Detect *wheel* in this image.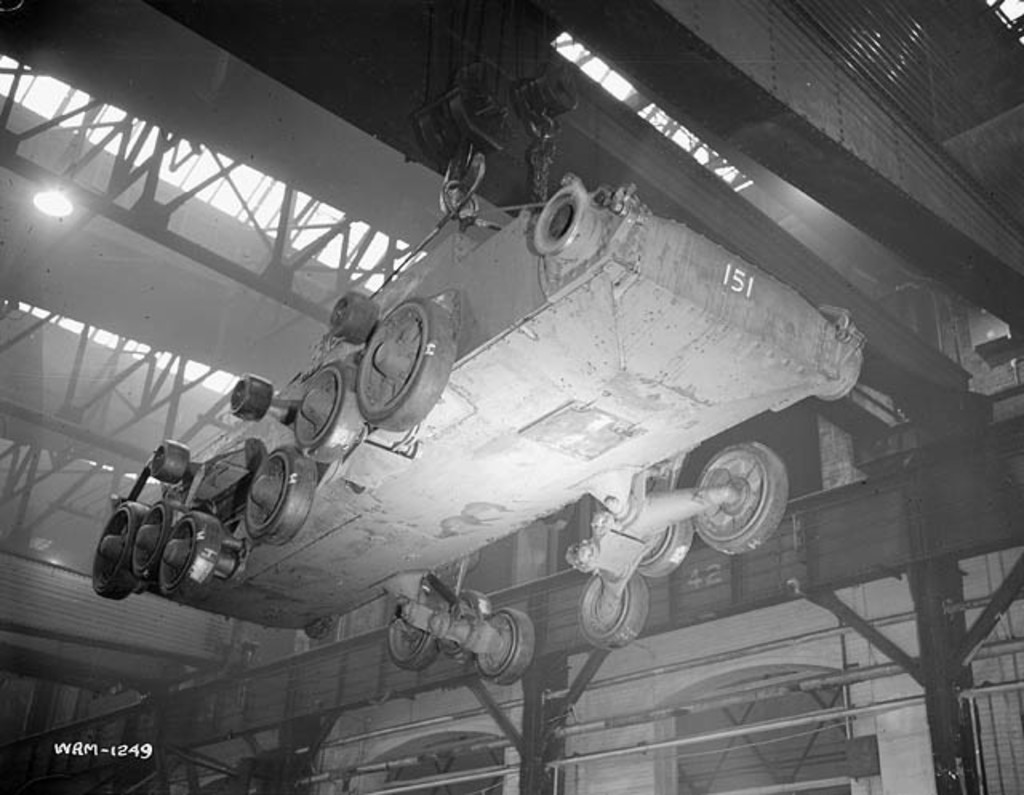
Detection: detection(294, 354, 363, 462).
